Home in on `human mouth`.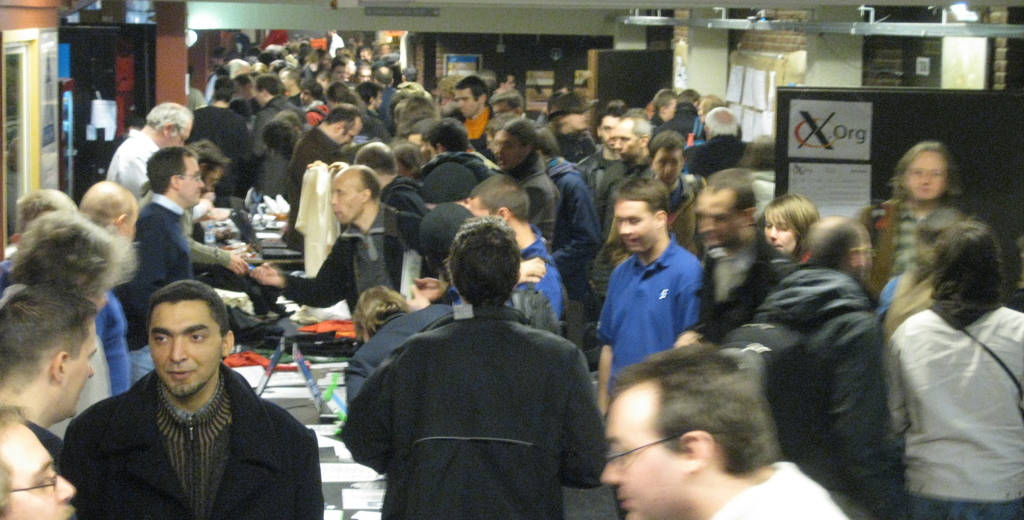
Homed in at 622:238:638:243.
